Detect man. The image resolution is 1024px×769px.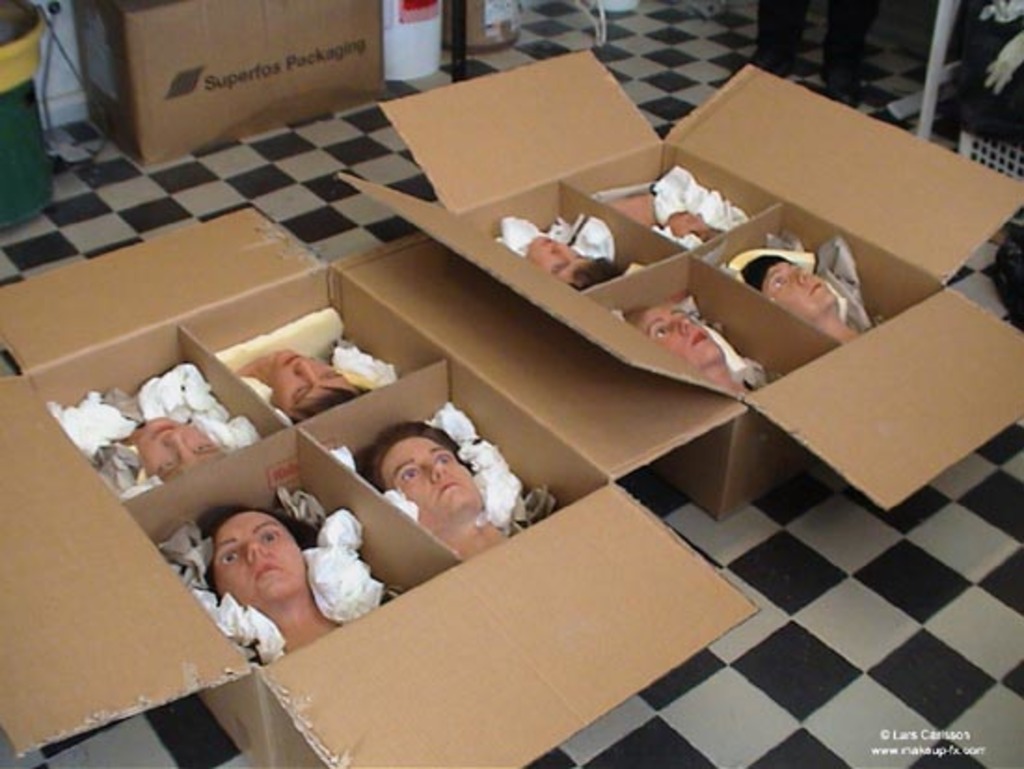
bbox=(735, 250, 866, 350).
